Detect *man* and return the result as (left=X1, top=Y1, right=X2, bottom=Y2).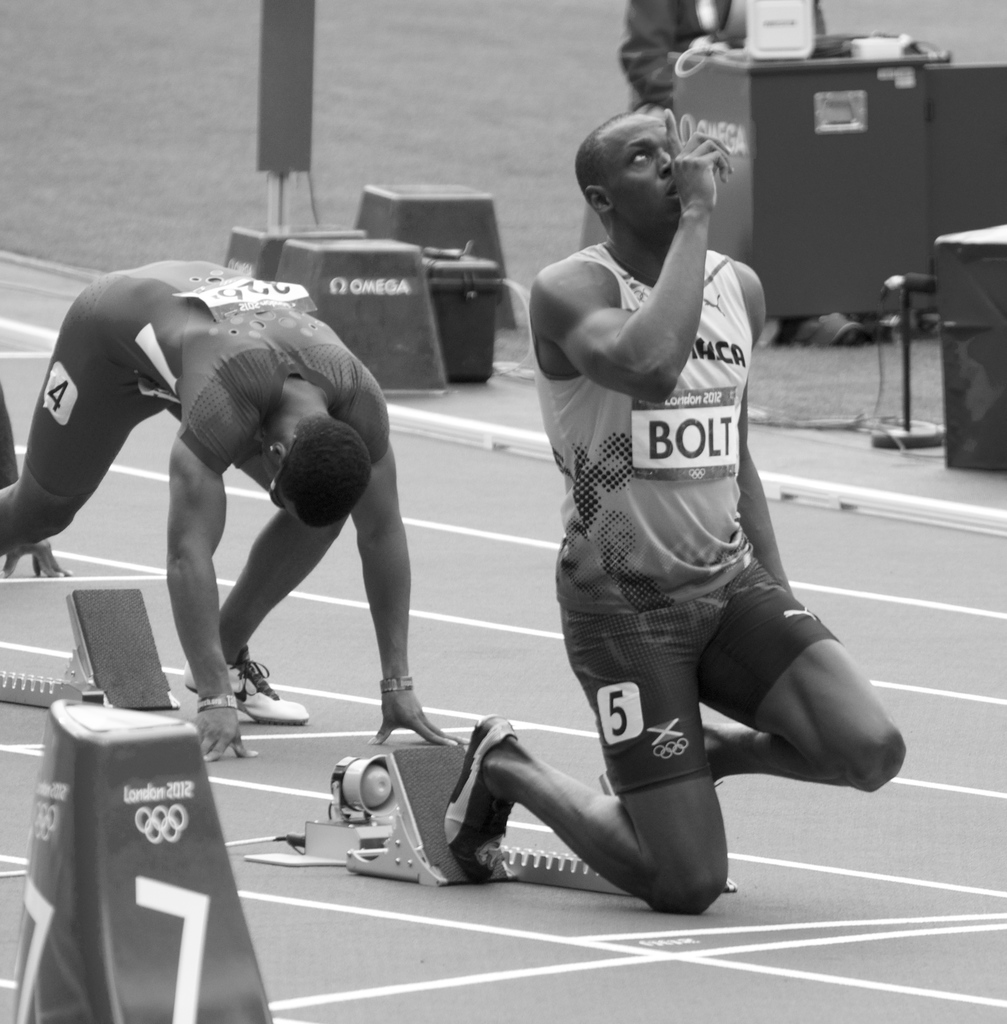
(left=440, top=99, right=905, bottom=924).
